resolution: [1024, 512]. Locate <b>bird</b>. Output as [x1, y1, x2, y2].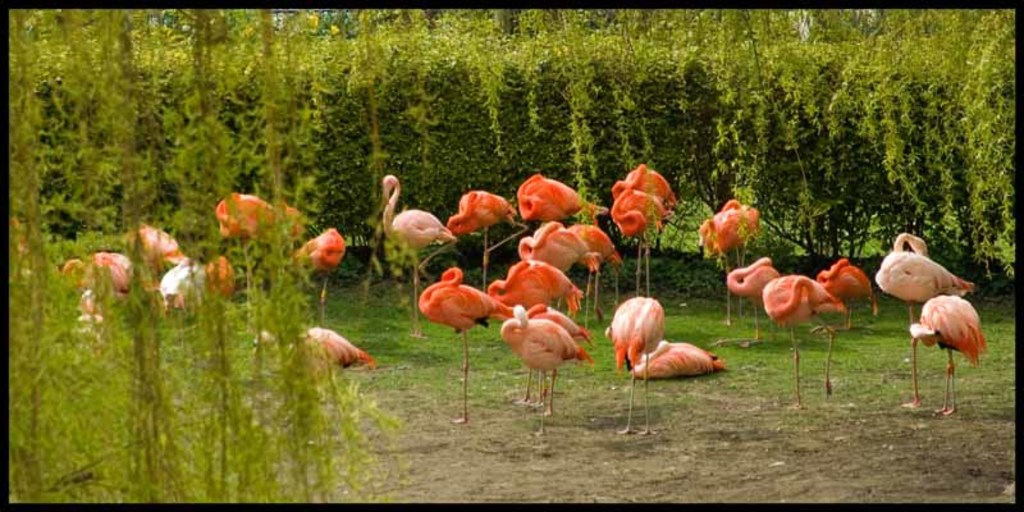
[500, 302, 598, 419].
